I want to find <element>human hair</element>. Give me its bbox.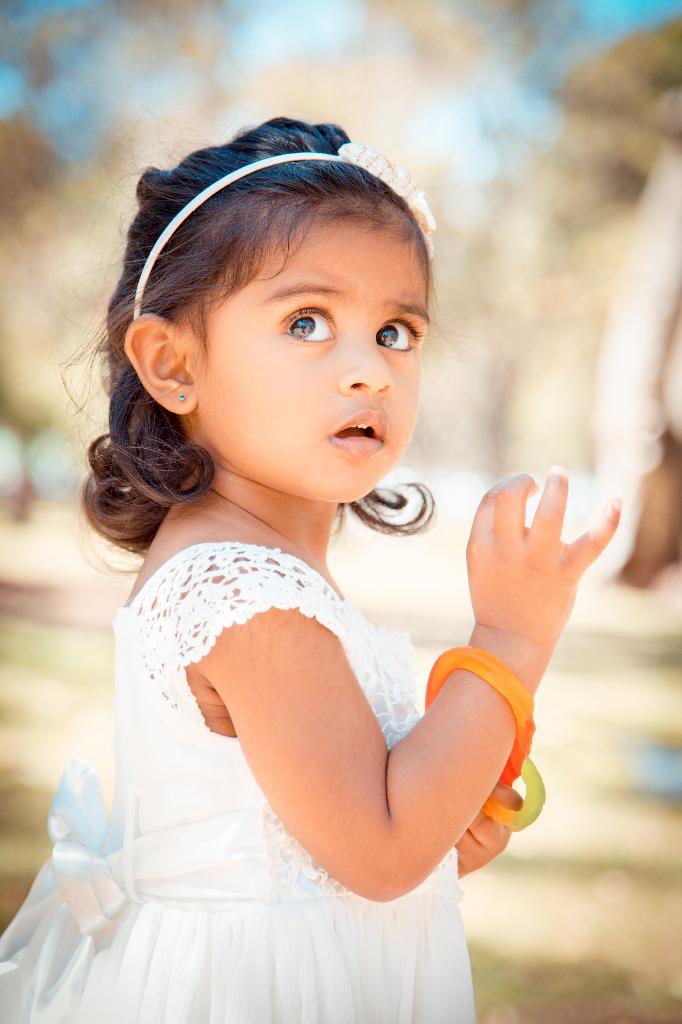
select_region(99, 137, 431, 566).
